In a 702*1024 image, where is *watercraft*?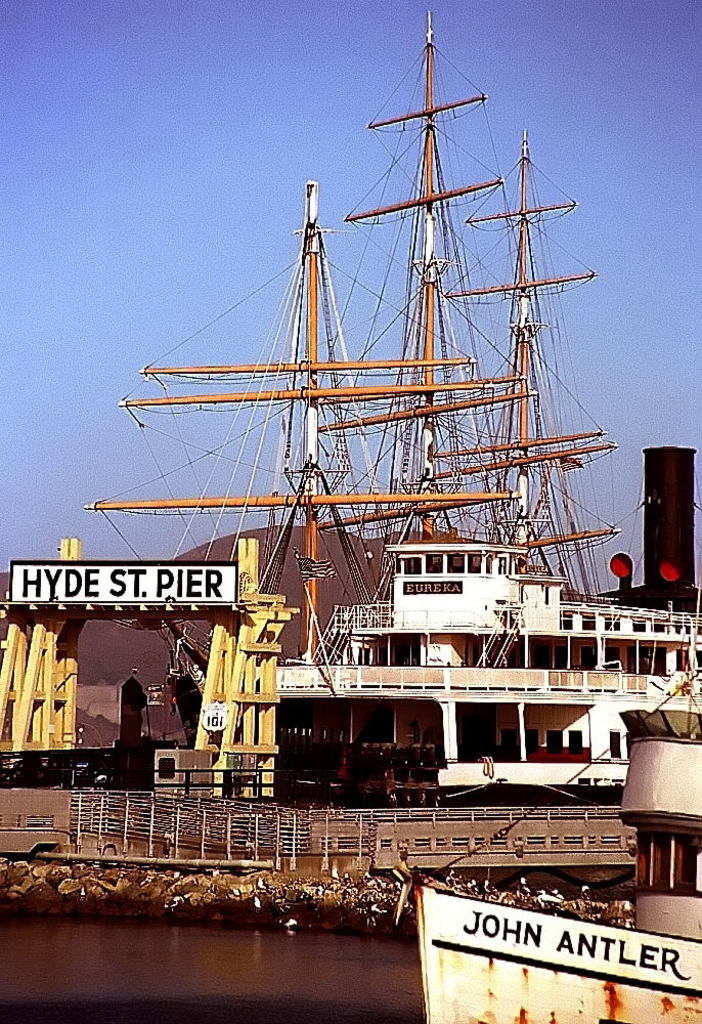
[0, 6, 701, 867].
